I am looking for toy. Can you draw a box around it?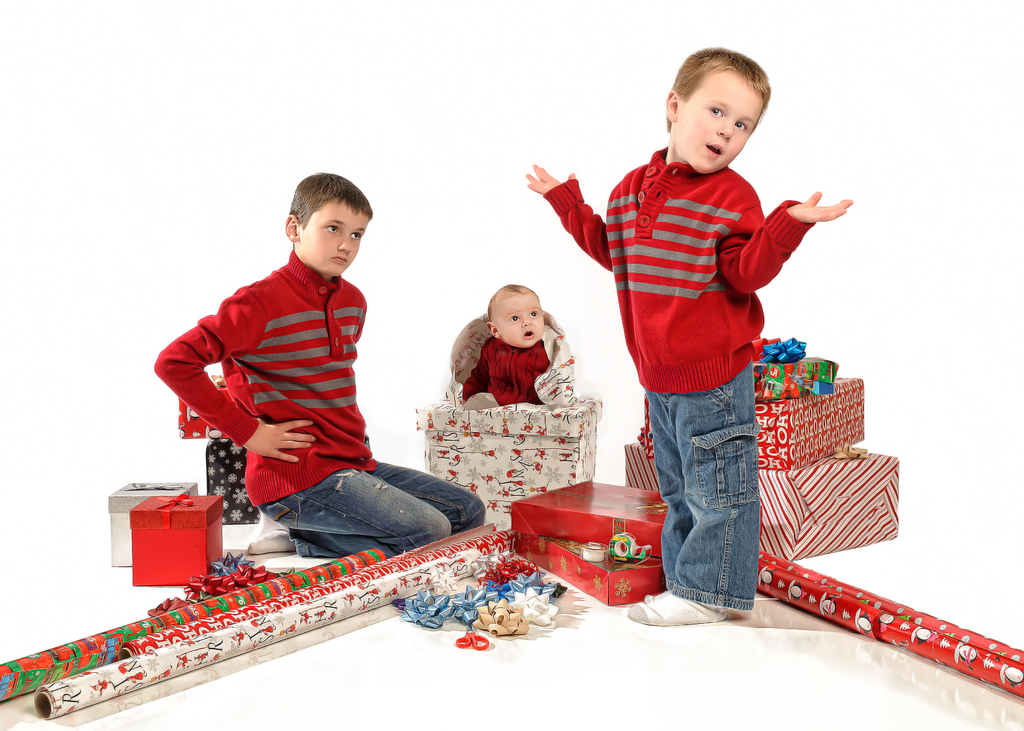
Sure, the bounding box is detection(107, 476, 207, 573).
